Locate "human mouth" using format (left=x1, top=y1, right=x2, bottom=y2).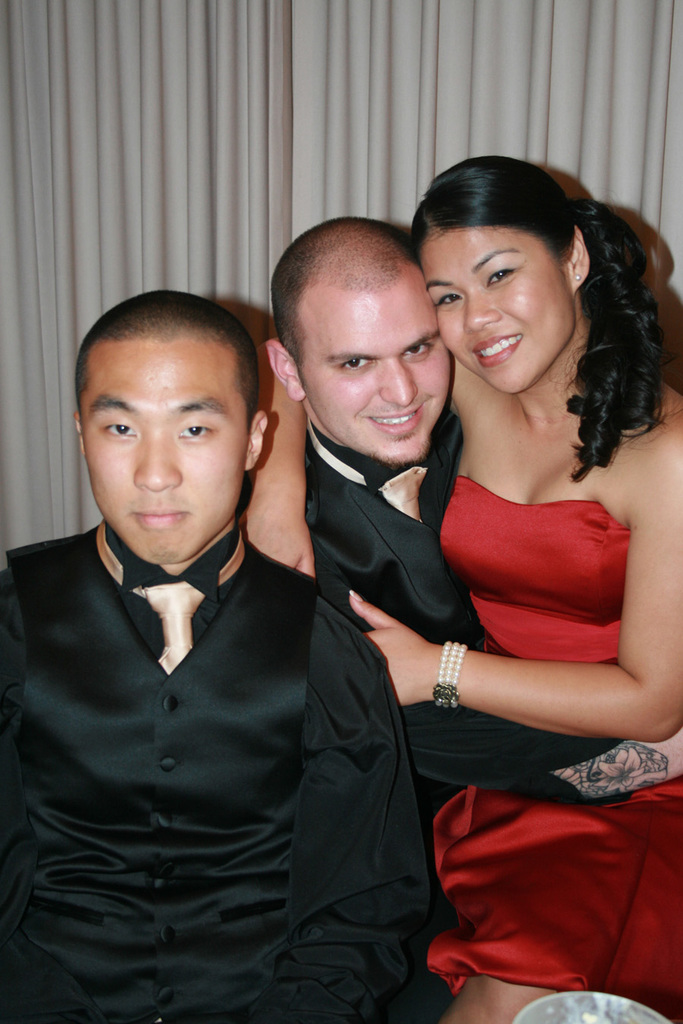
(left=363, top=406, right=424, bottom=441).
